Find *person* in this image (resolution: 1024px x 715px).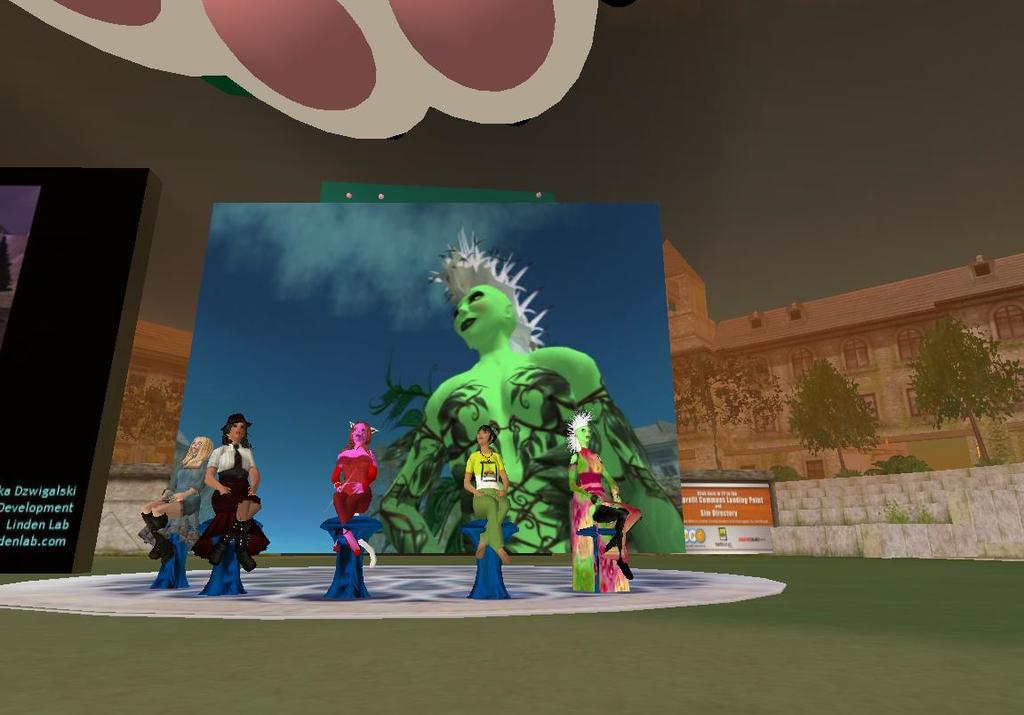
570 414 648 574.
